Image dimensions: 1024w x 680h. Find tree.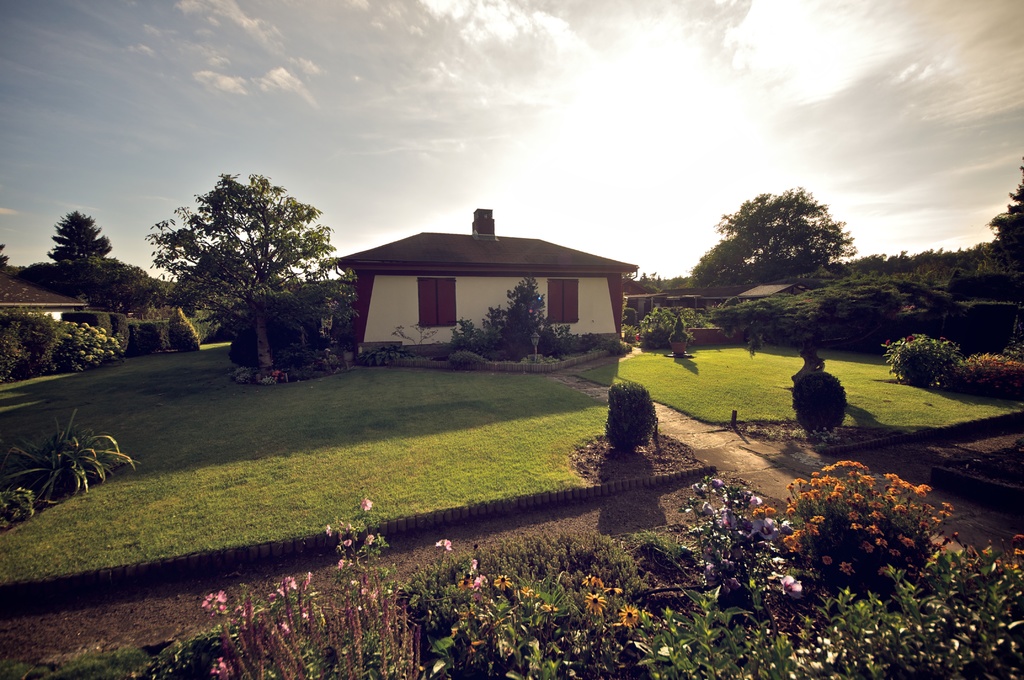
14 261 150 298.
